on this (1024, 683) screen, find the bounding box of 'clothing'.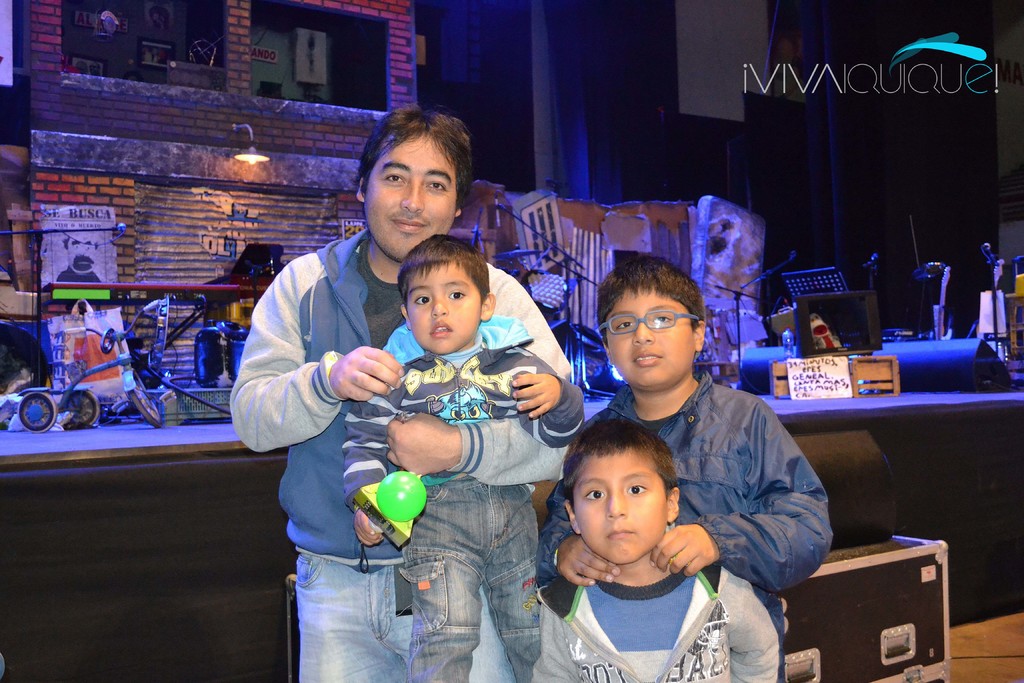
Bounding box: 546, 375, 832, 682.
